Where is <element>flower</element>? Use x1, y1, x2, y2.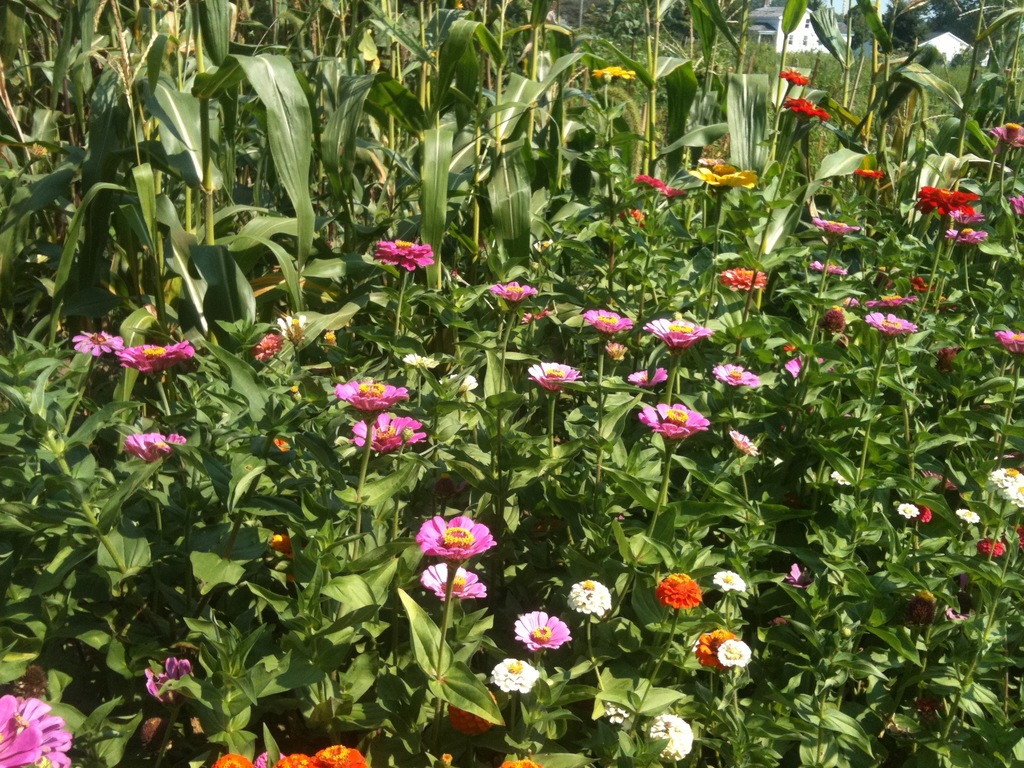
345, 415, 424, 450.
